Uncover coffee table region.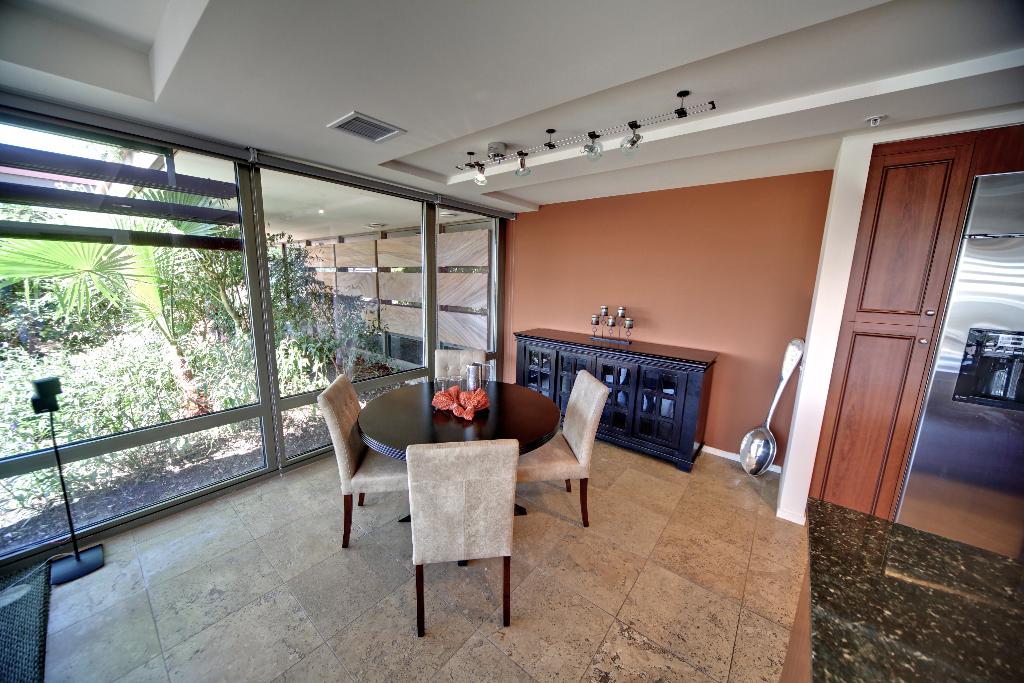
Uncovered: detection(358, 409, 559, 598).
